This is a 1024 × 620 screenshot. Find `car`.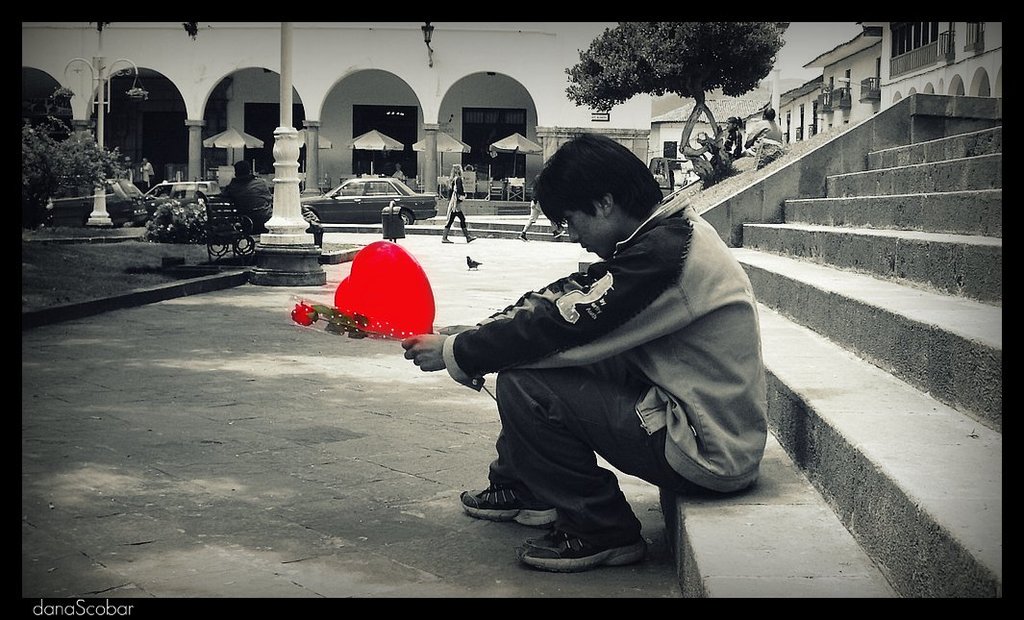
Bounding box: box=[48, 177, 150, 226].
